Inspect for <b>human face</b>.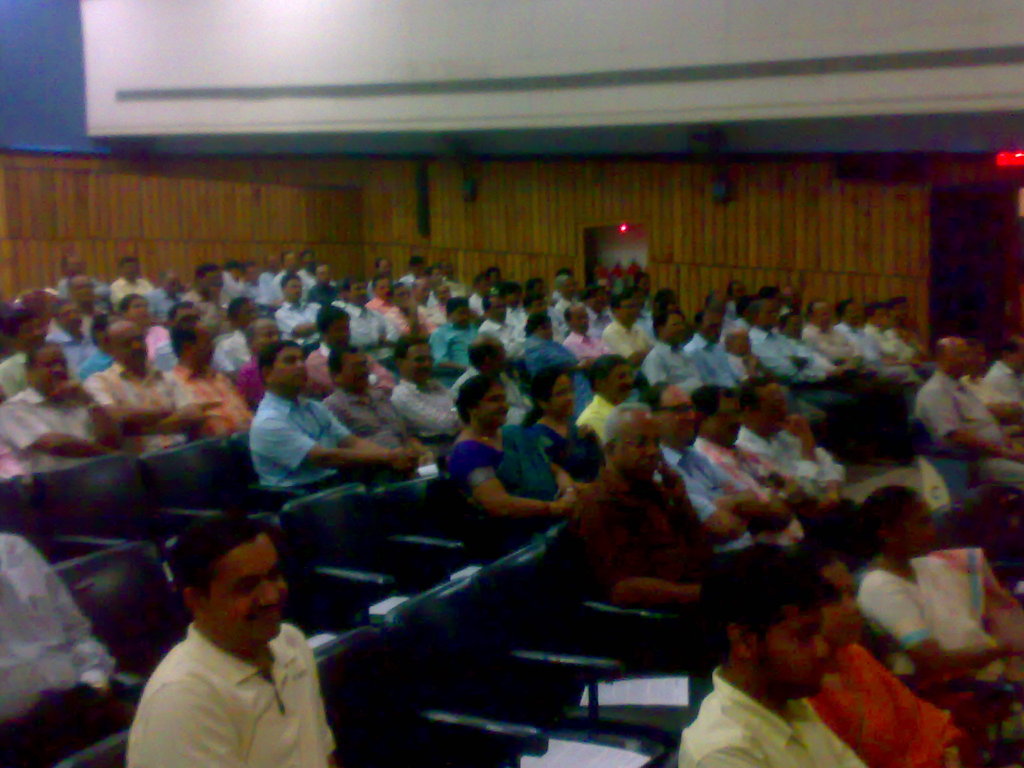
Inspection: <box>117,327,148,369</box>.
